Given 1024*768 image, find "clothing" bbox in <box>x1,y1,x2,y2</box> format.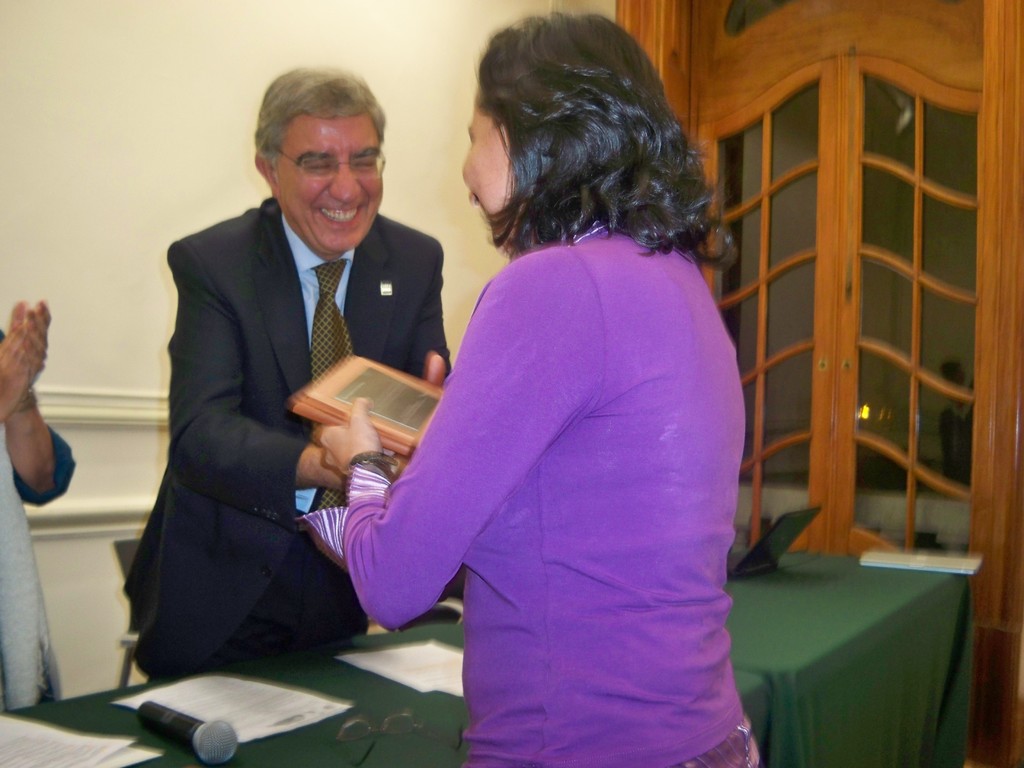
<box>358,163,755,748</box>.
